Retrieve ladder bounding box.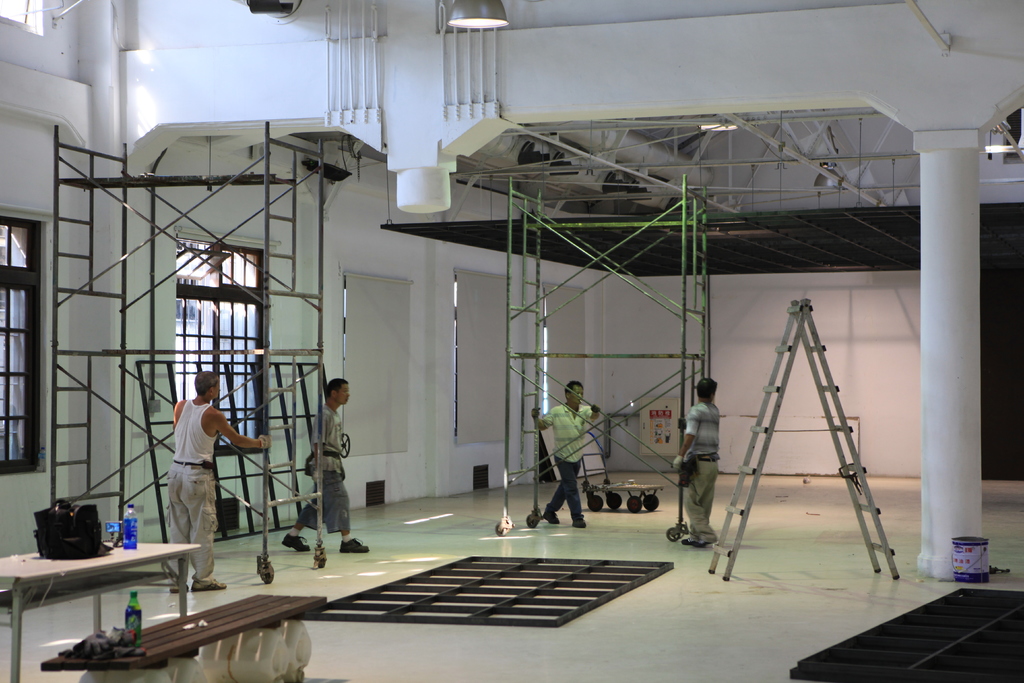
Bounding box: 49:125:337:591.
